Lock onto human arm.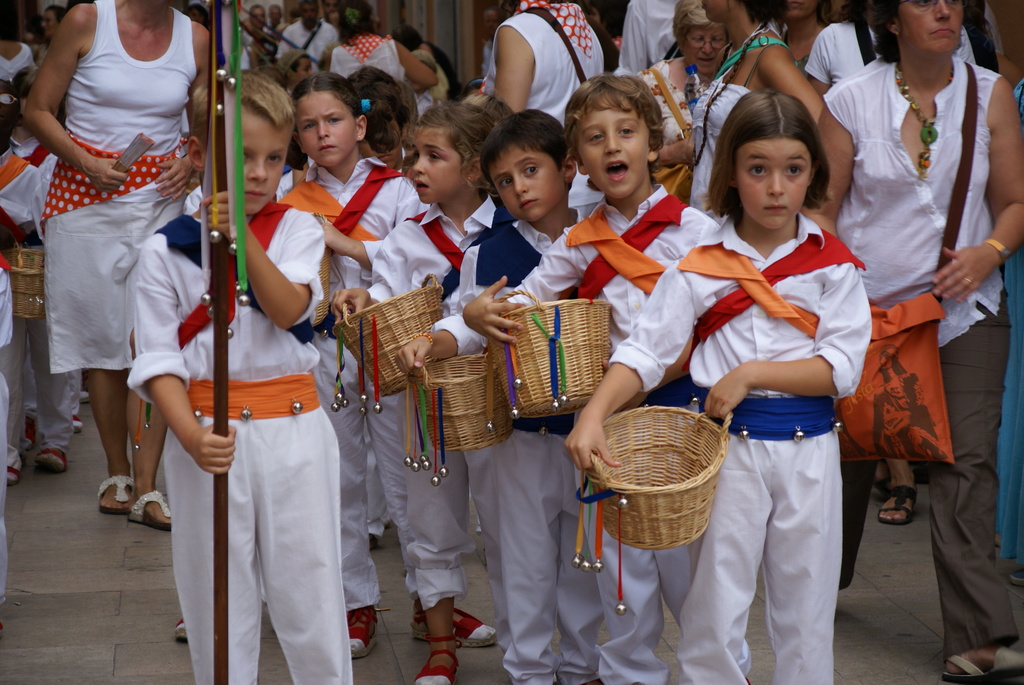
Locked: box=[927, 70, 1023, 304].
